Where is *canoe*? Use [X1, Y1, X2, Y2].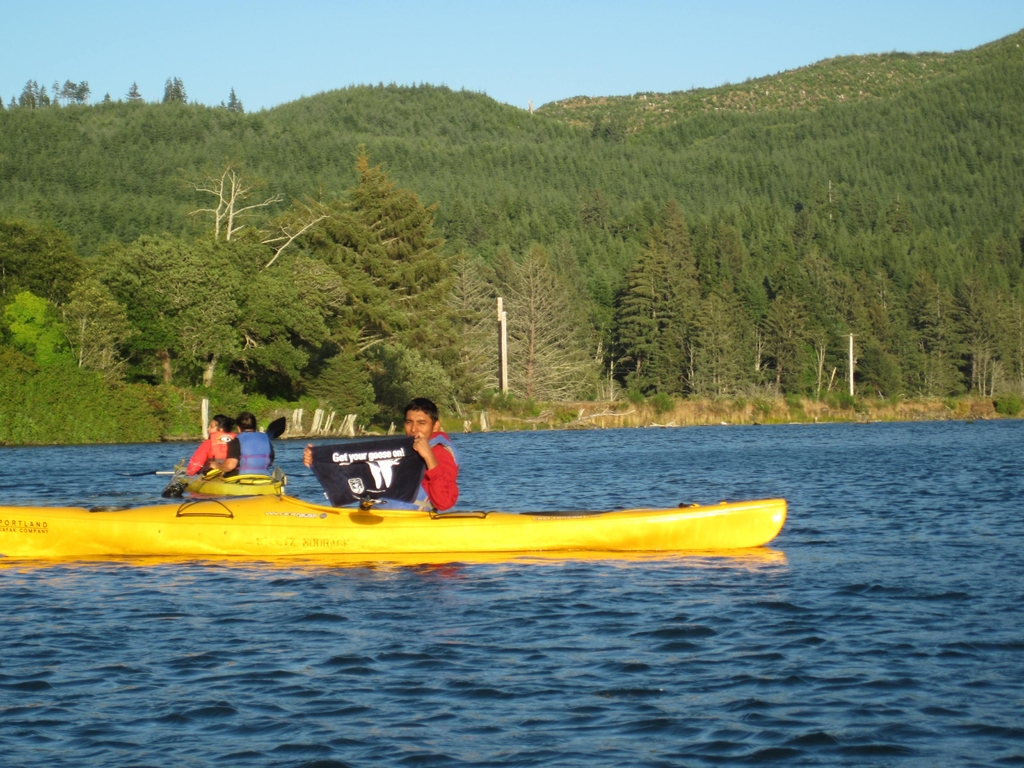
[0, 484, 791, 553].
